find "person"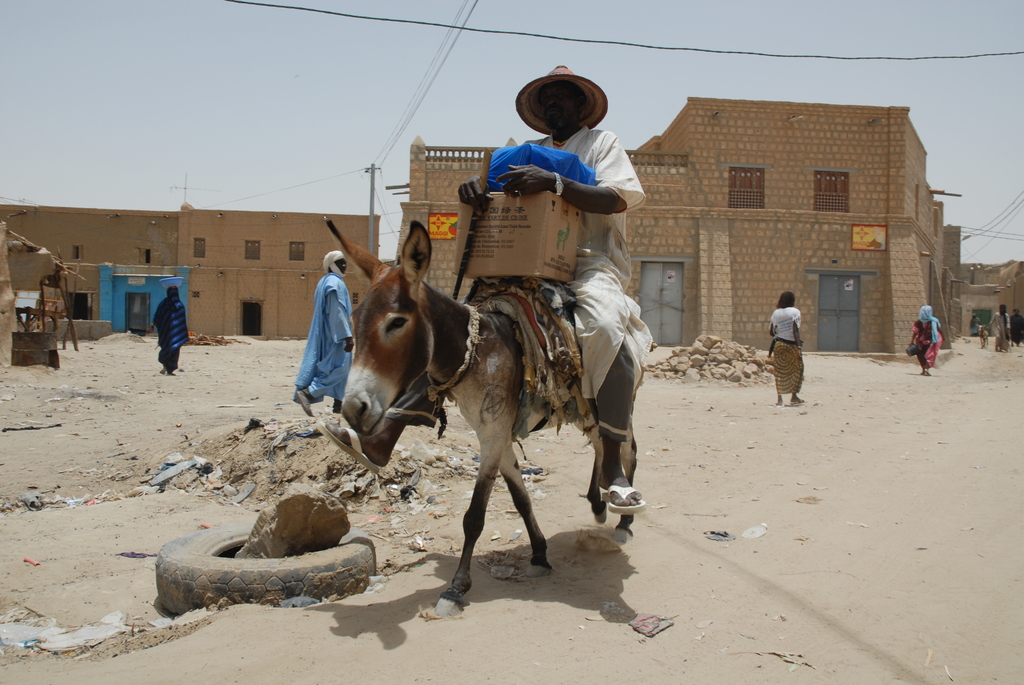
x1=456 y1=61 x2=655 y2=515
